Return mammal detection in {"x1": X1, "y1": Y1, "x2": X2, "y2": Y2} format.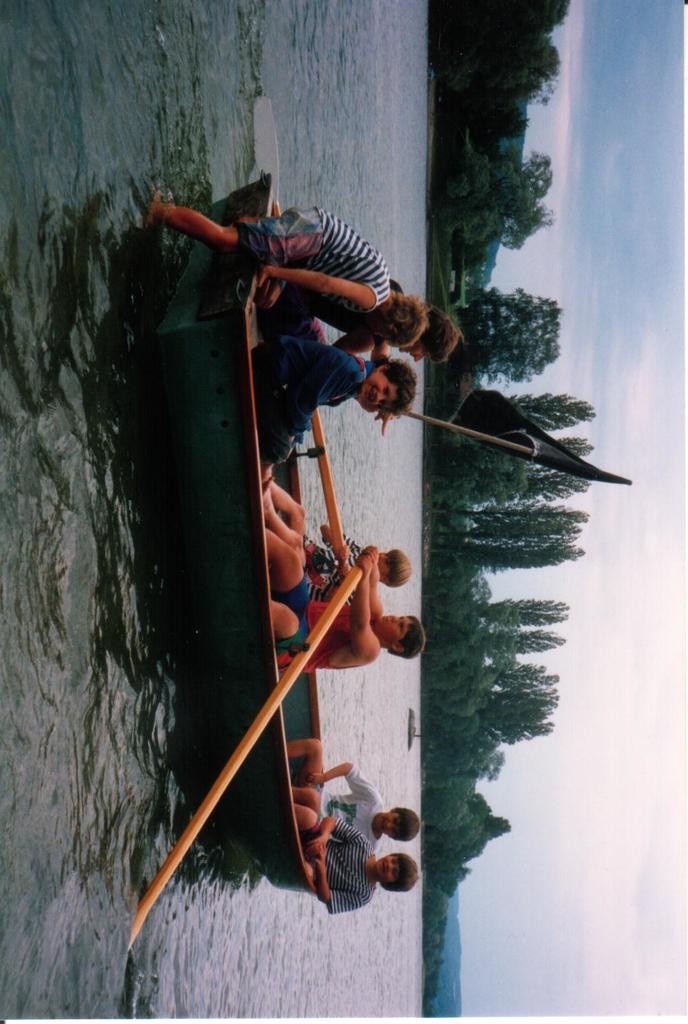
{"x1": 289, "y1": 785, "x2": 428, "y2": 914}.
